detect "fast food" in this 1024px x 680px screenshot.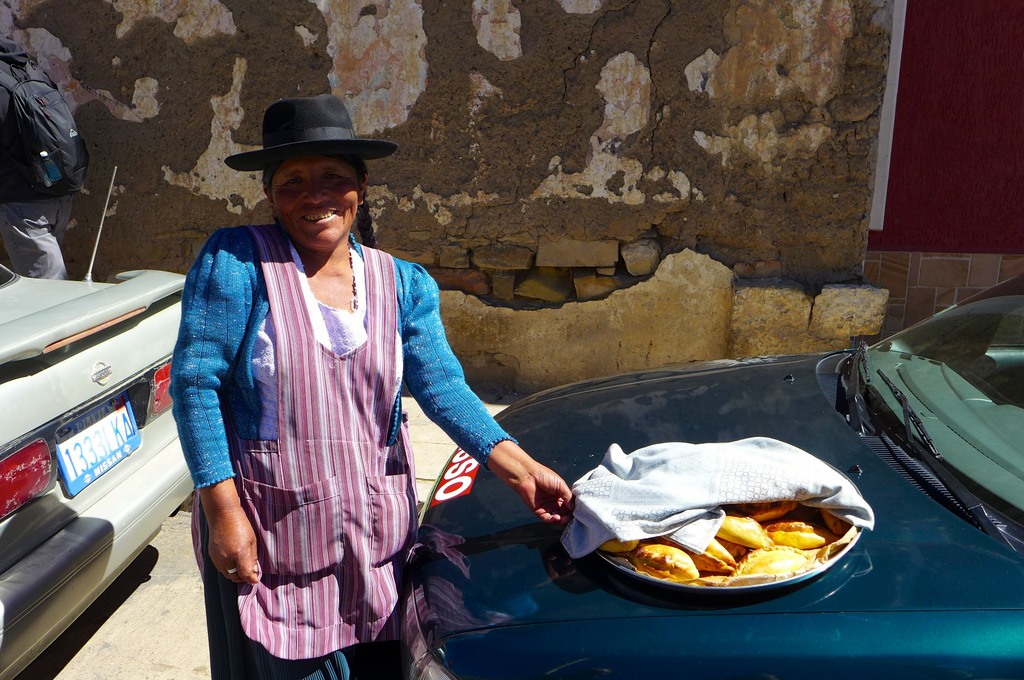
Detection: {"x1": 566, "y1": 492, "x2": 869, "y2": 594}.
